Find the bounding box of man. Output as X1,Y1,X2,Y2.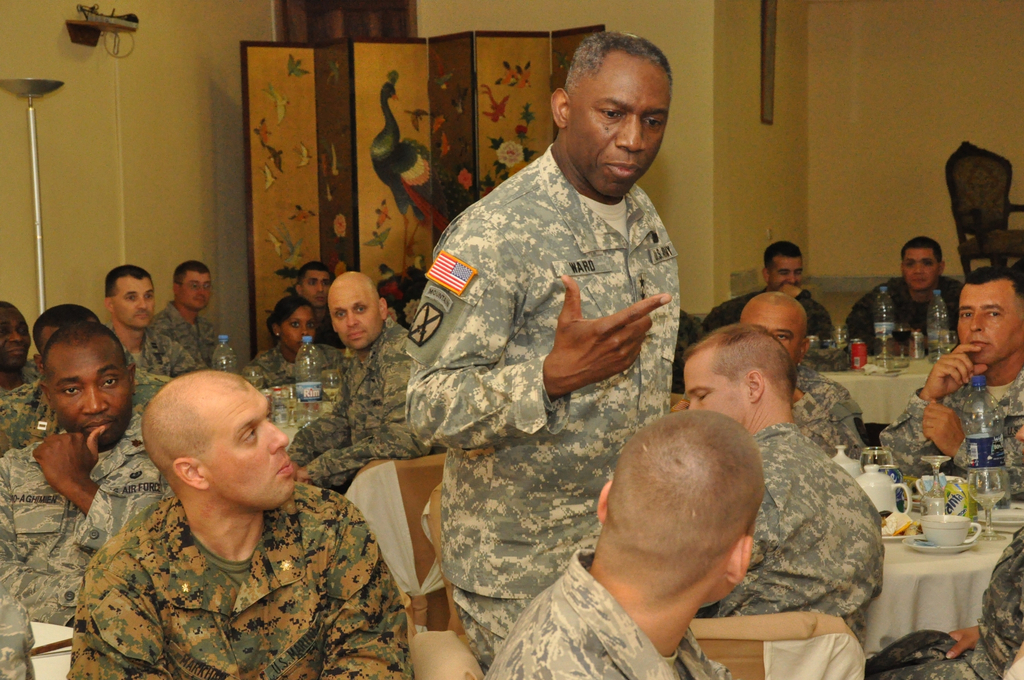
877,269,1023,504.
